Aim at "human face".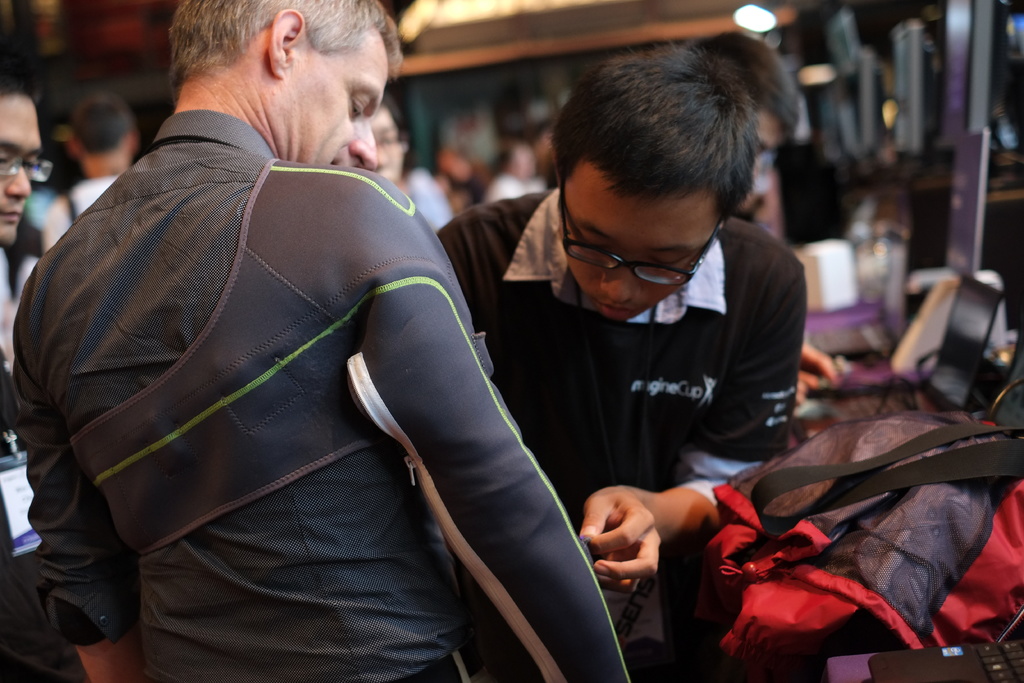
Aimed at box=[365, 110, 401, 188].
